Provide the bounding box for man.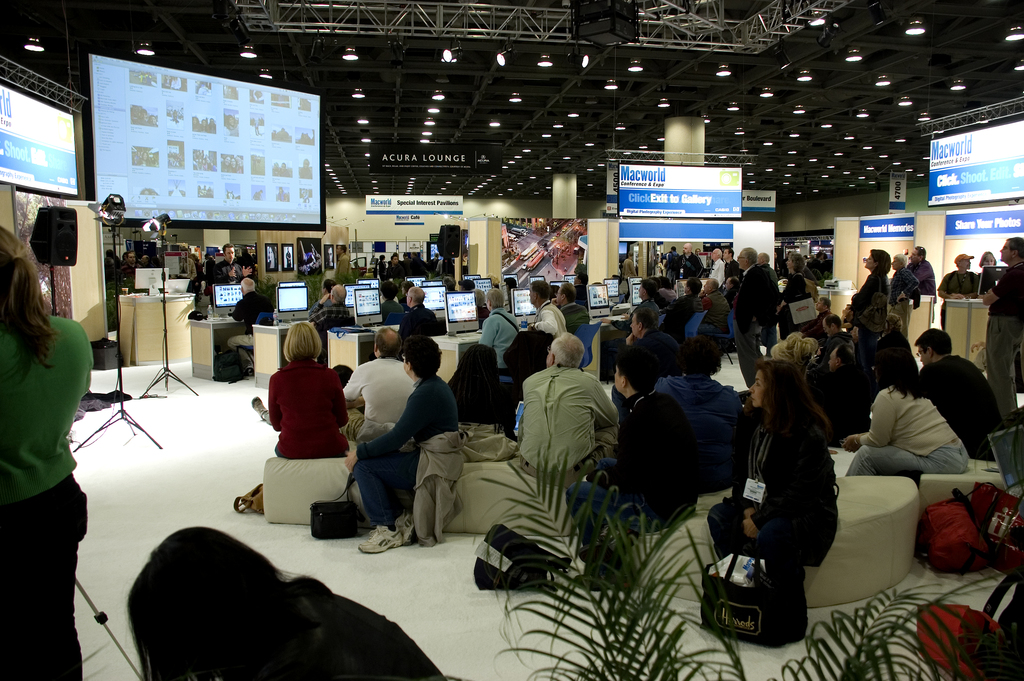
(797, 295, 834, 338).
